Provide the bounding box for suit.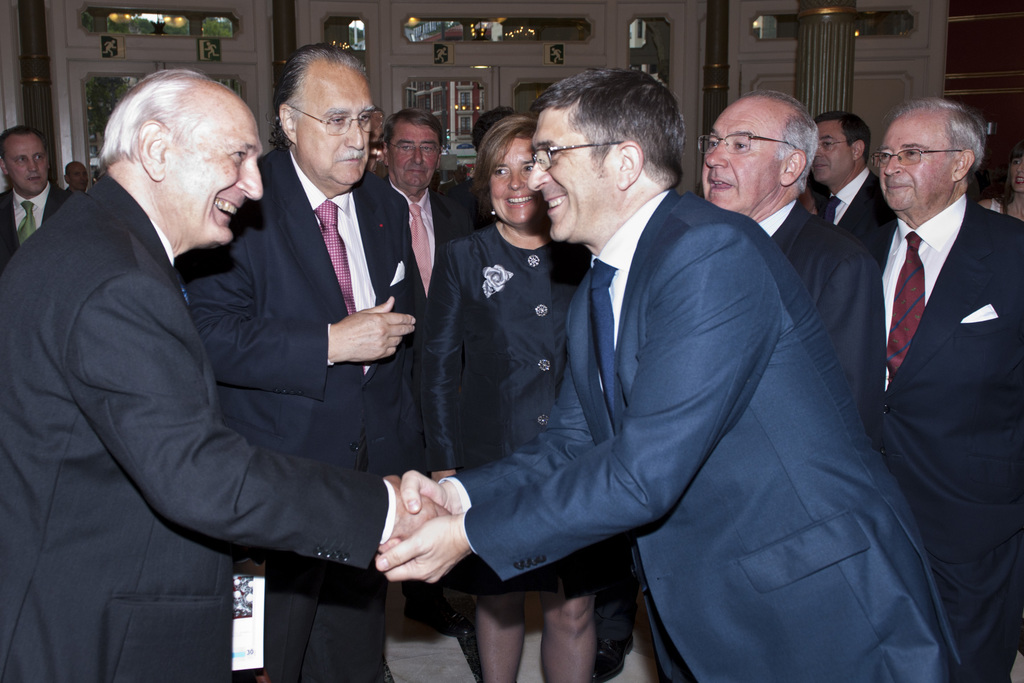
<region>169, 142, 431, 682</region>.
